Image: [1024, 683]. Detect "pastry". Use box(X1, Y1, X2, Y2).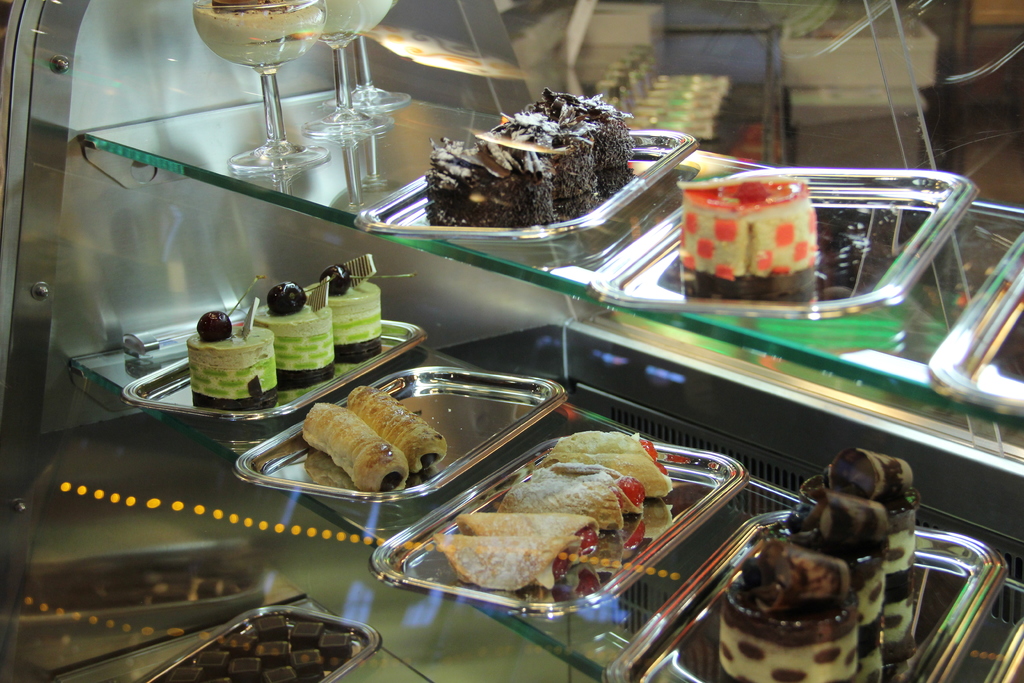
box(310, 258, 385, 364).
